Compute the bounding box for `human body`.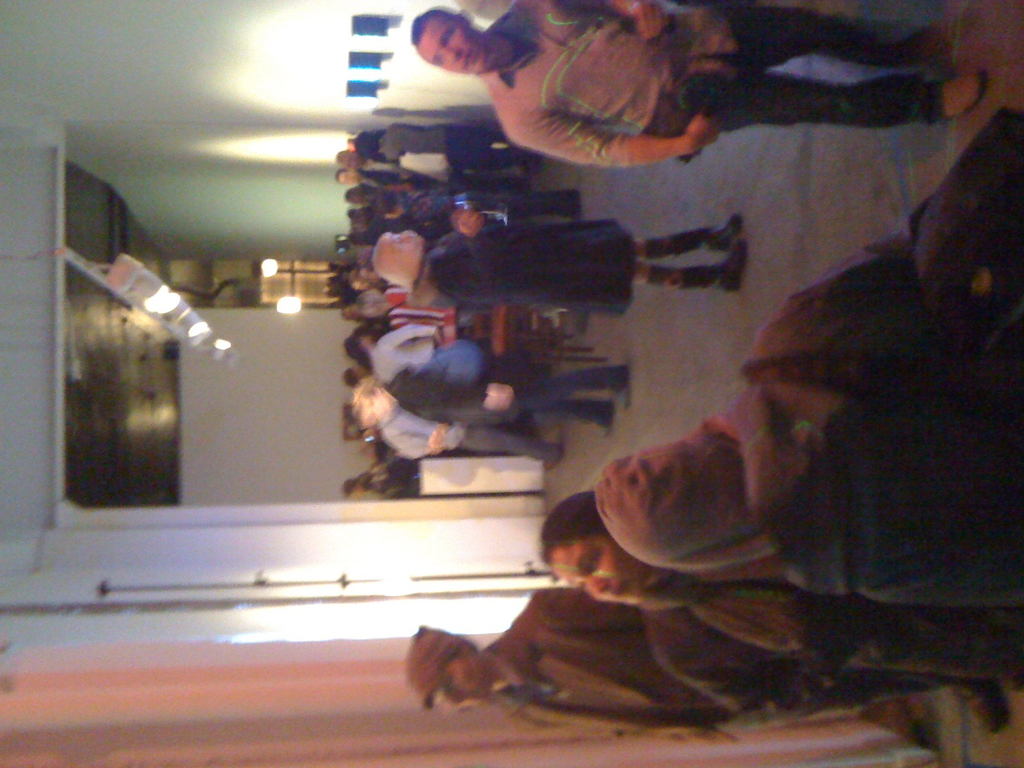
select_region(339, 291, 395, 318).
